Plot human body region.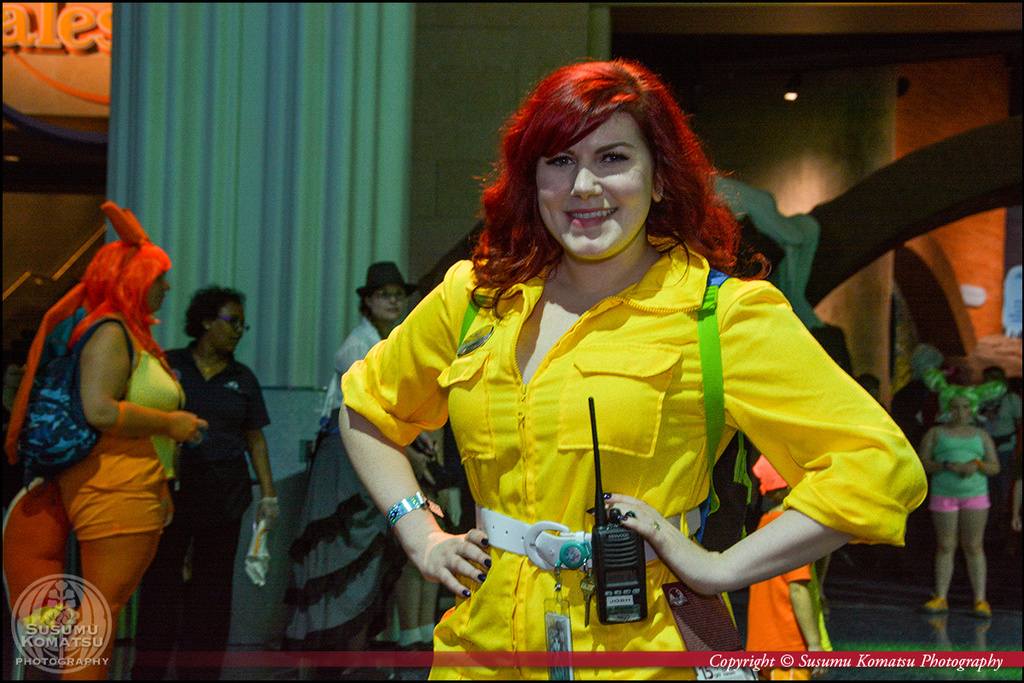
Plotted at crop(303, 318, 438, 651).
